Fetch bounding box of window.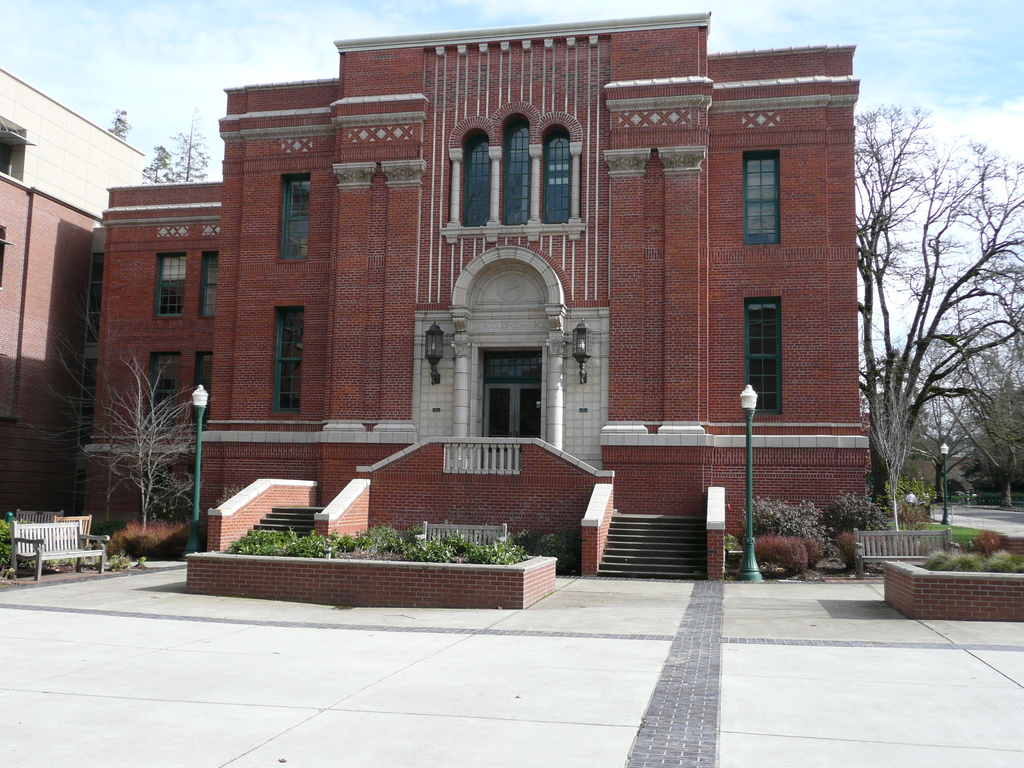
Bbox: BBox(748, 298, 783, 419).
